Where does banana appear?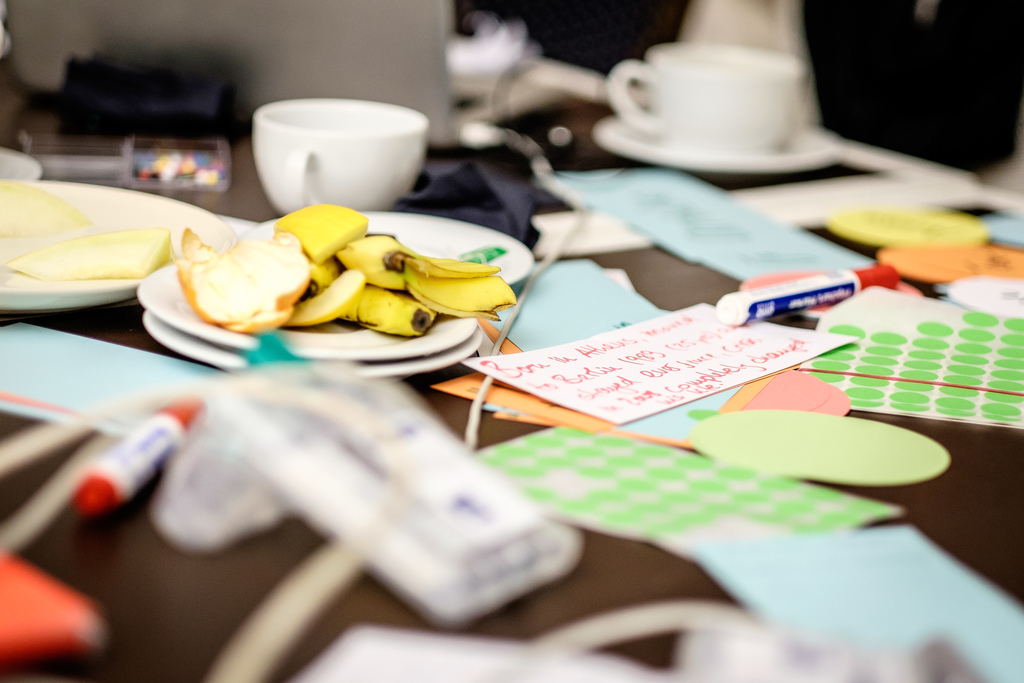
Appears at [129,195,520,358].
